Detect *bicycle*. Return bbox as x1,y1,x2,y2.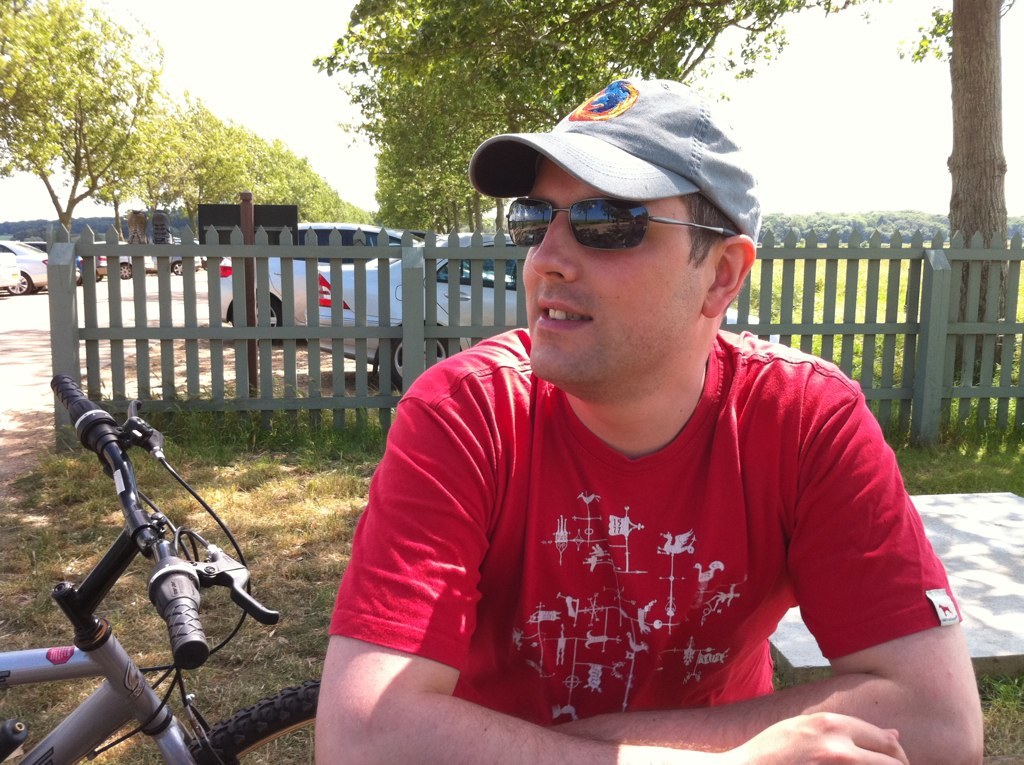
0,376,319,764.
